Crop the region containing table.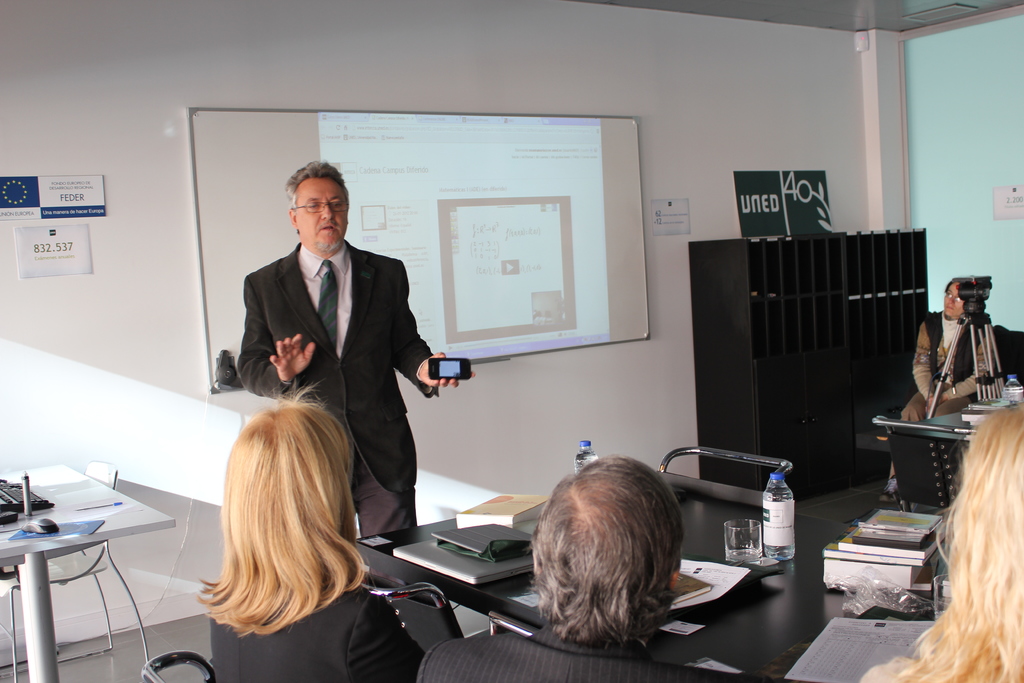
Crop region: 0, 481, 178, 678.
